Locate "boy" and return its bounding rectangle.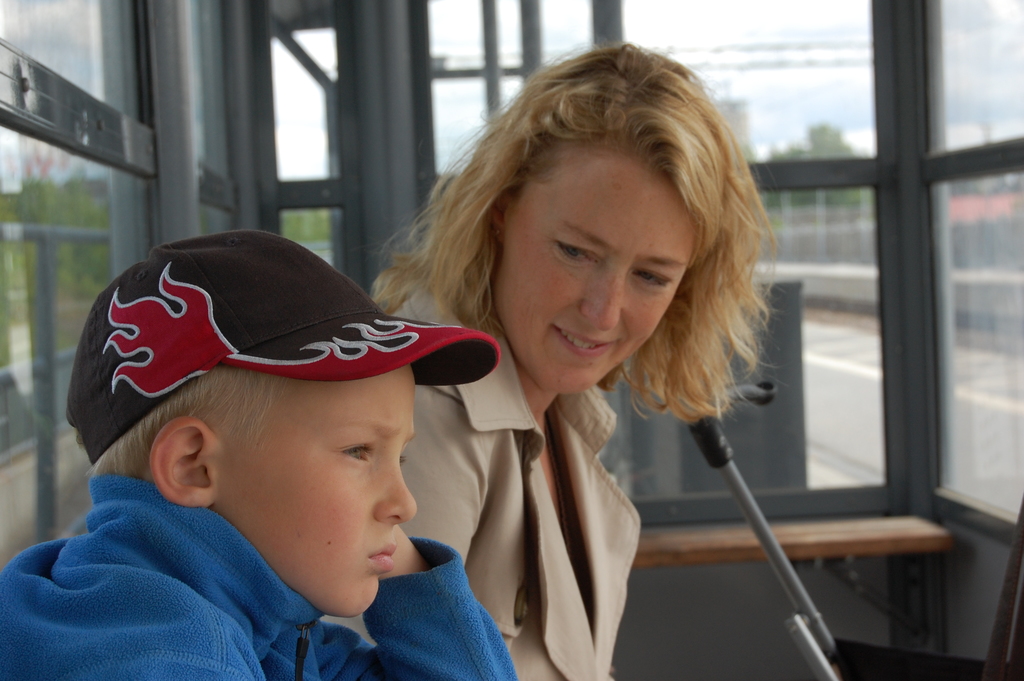
l=8, t=195, r=575, b=666.
